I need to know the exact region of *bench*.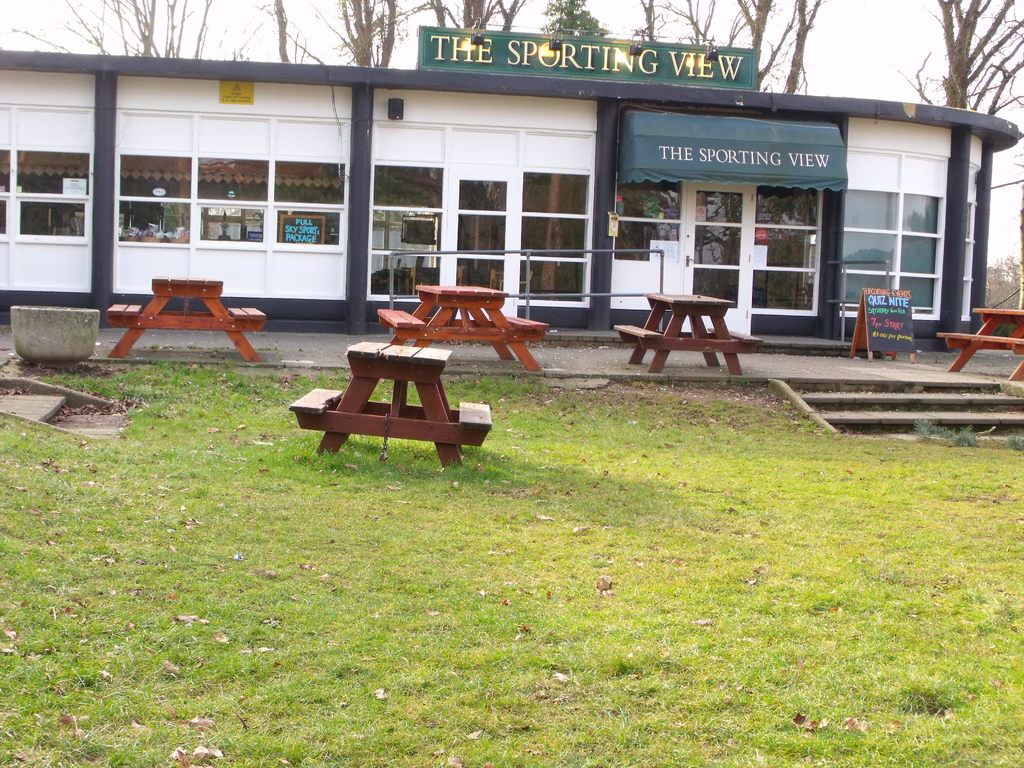
Region: (x1=612, y1=292, x2=764, y2=376).
